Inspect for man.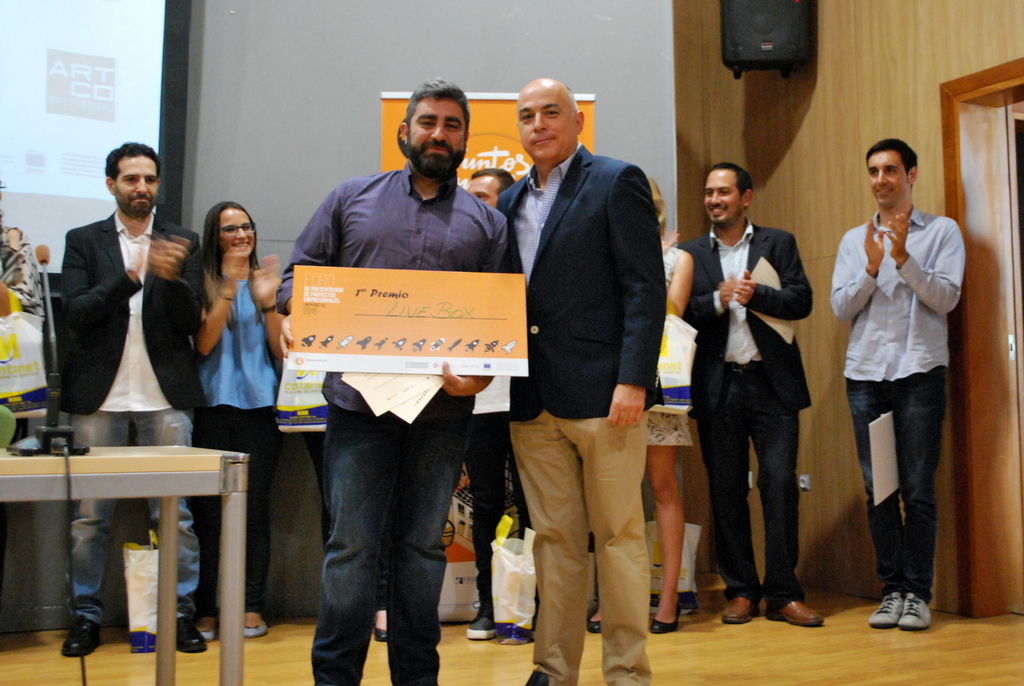
Inspection: <box>833,137,964,632</box>.
